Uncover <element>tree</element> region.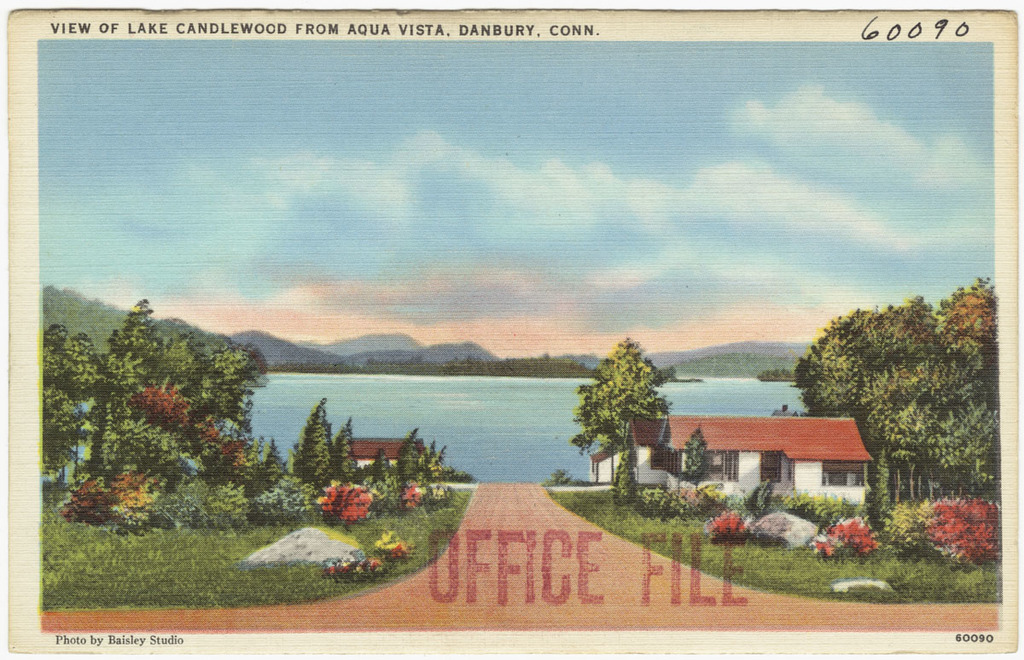
Uncovered: 259/431/286/488.
